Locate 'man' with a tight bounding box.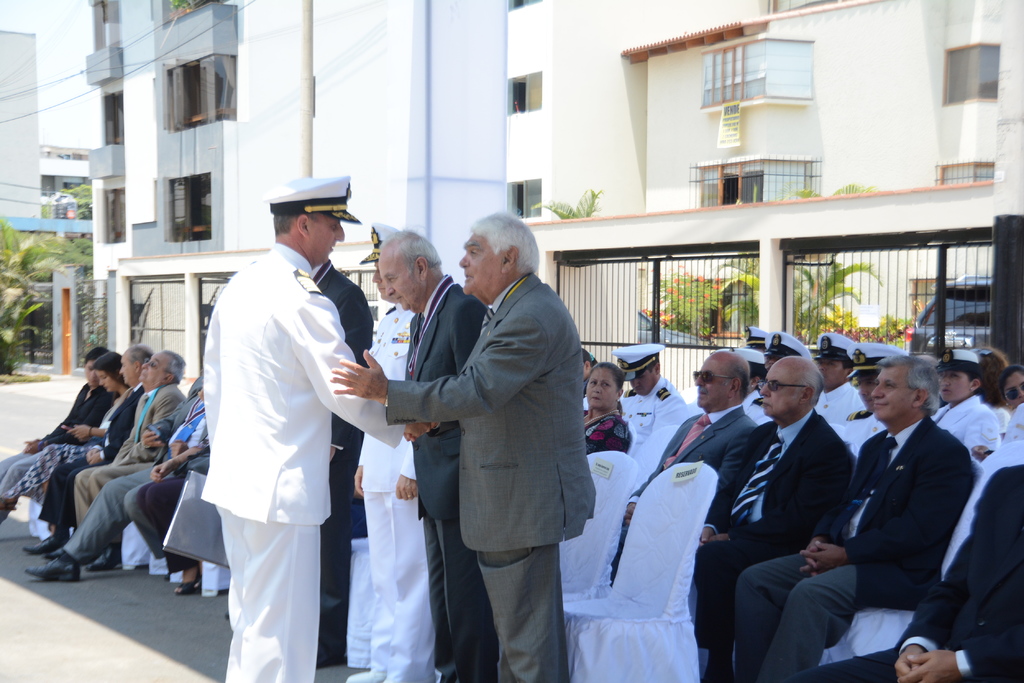
box(205, 179, 412, 682).
